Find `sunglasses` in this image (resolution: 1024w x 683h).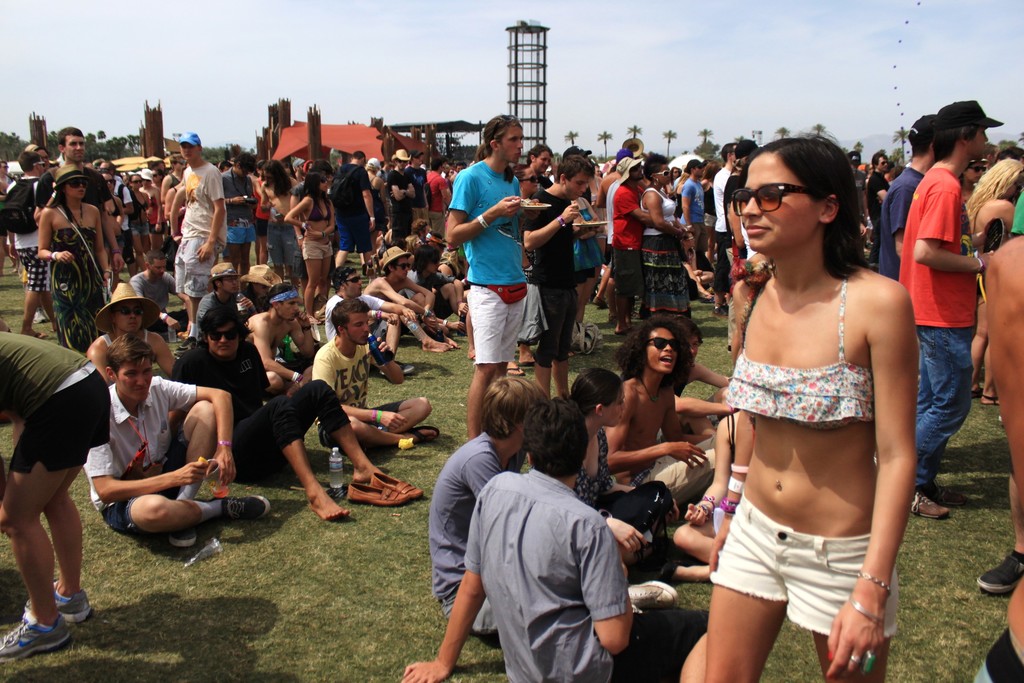
(207, 327, 237, 342).
